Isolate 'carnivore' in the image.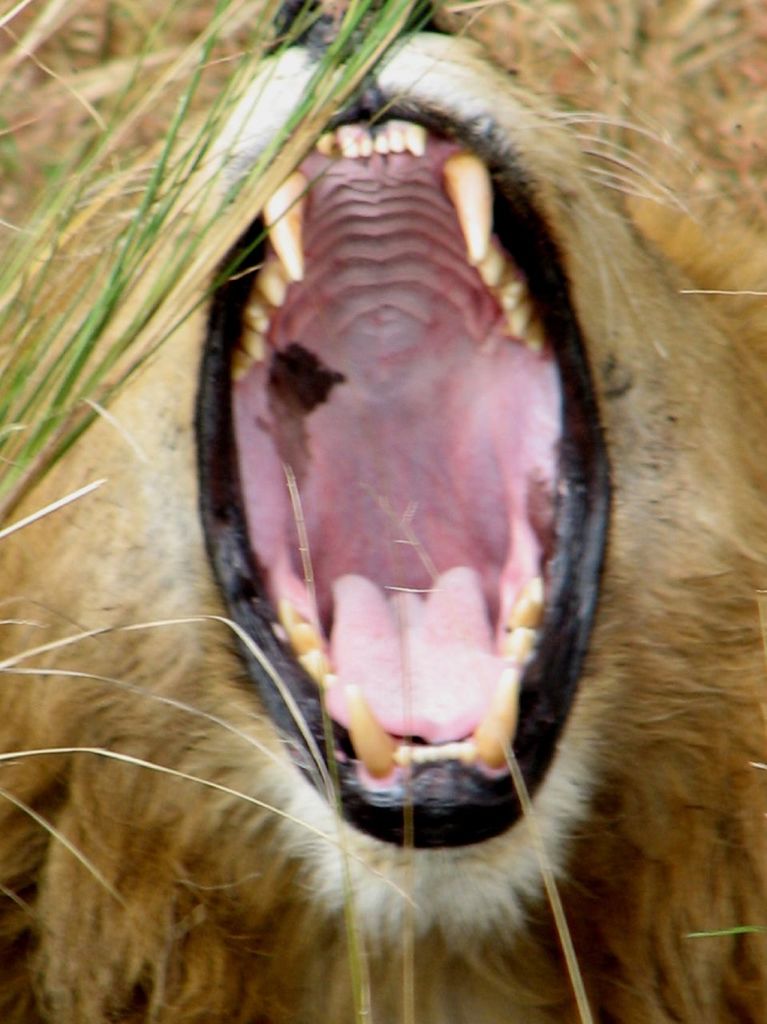
Isolated region: [left=0, top=0, right=766, bottom=1011].
